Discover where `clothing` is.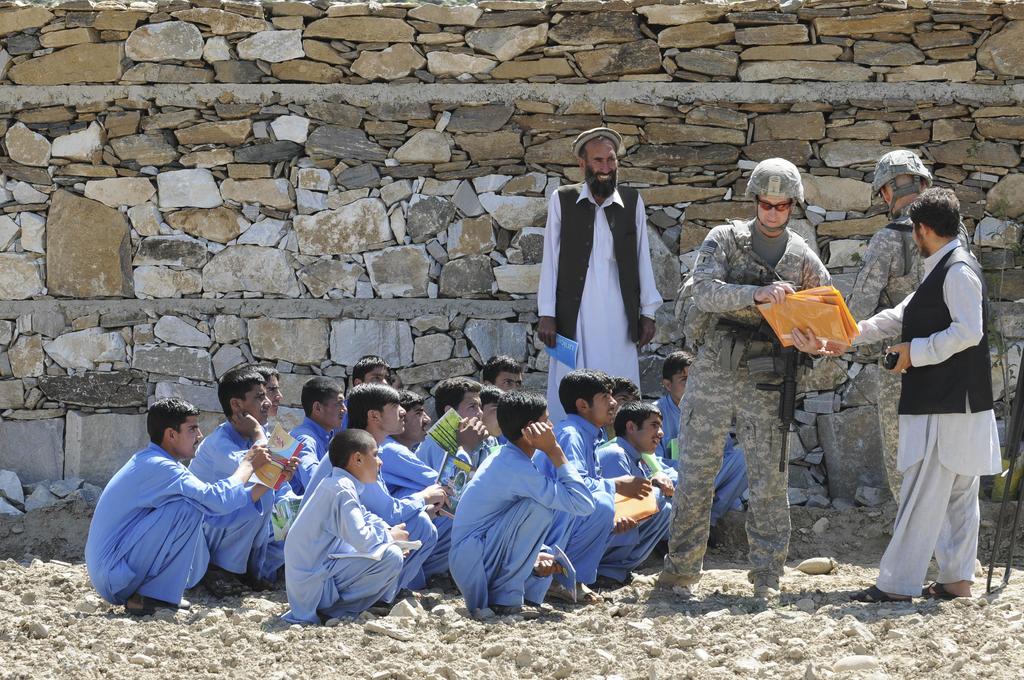
Discovered at l=660, t=216, r=837, b=578.
